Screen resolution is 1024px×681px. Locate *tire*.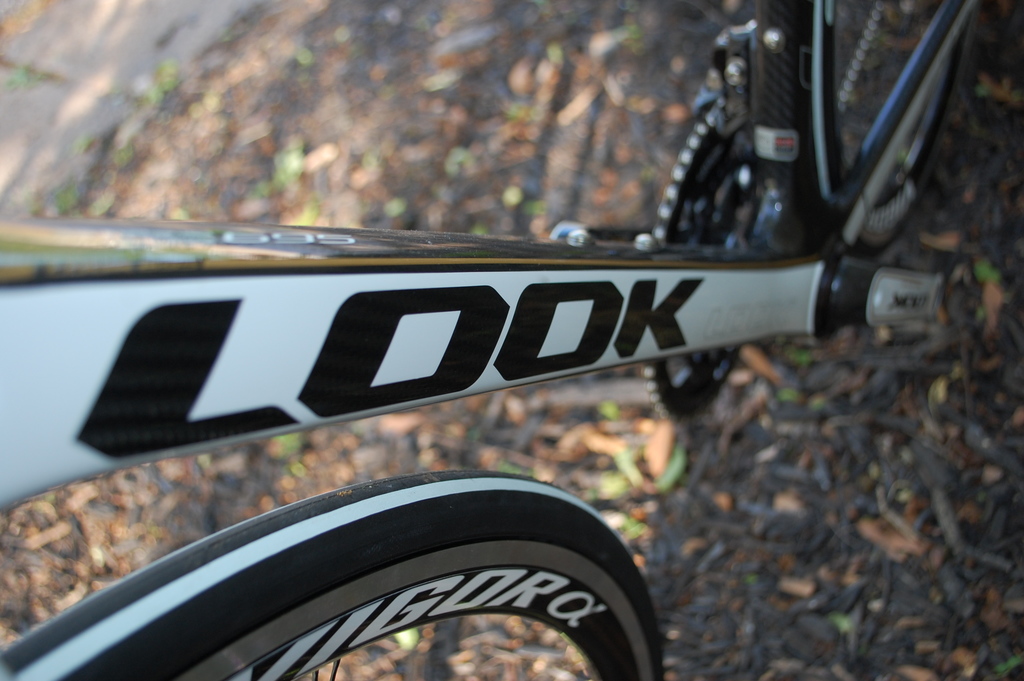
811,0,970,262.
